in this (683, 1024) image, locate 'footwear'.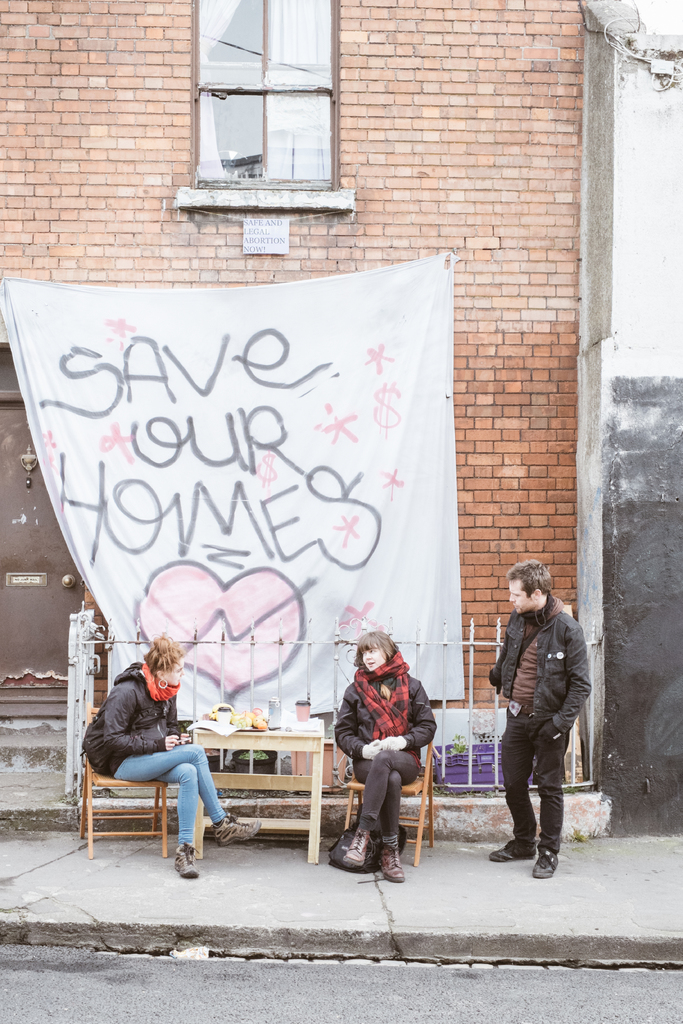
Bounding box: box=[489, 832, 536, 858].
